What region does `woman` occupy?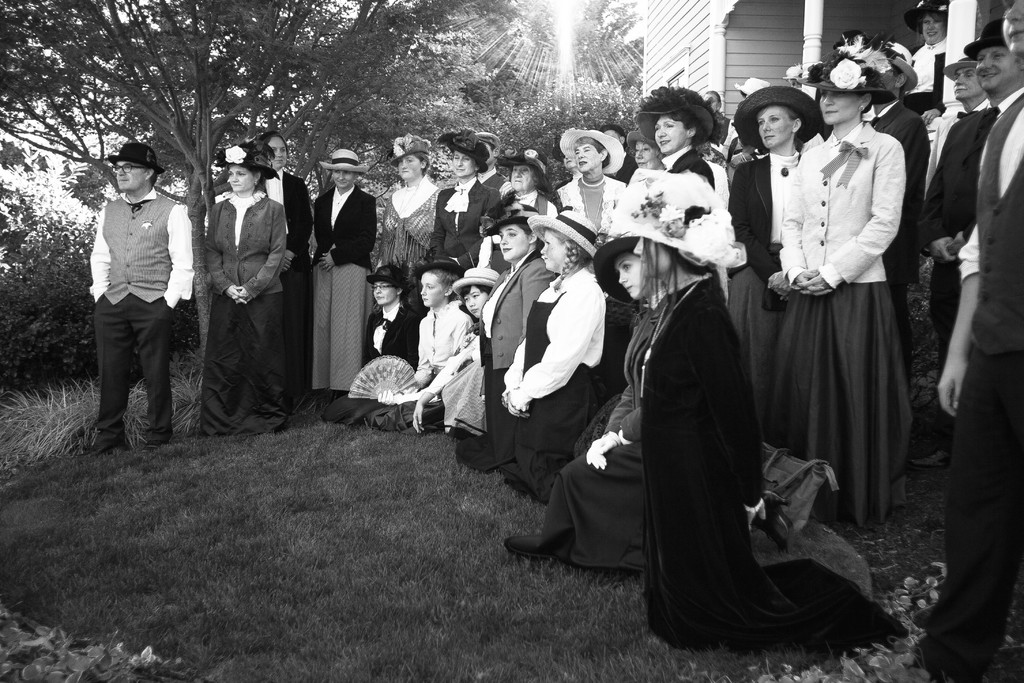
pyautogui.locateOnScreen(775, 45, 907, 530).
